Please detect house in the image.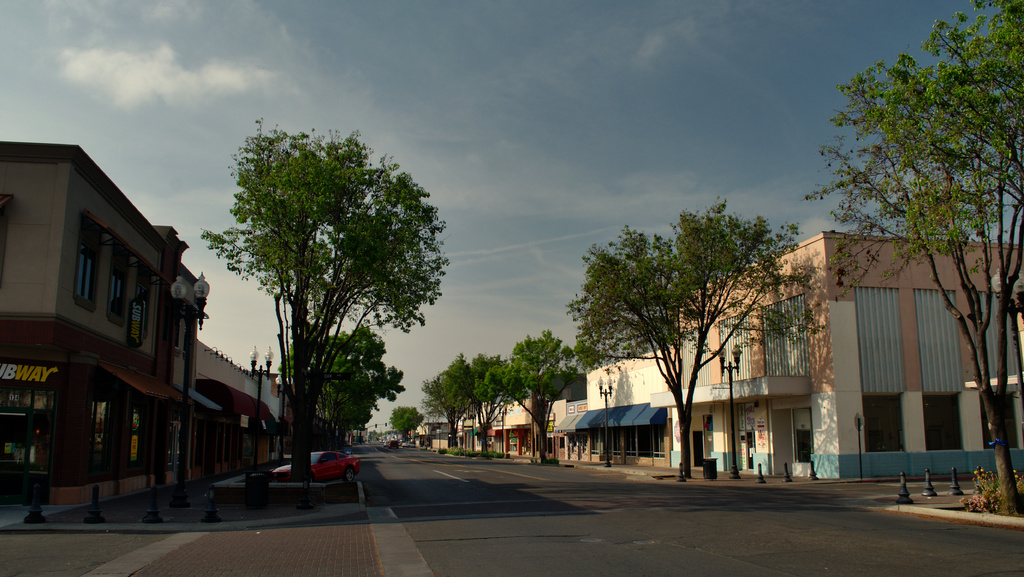
(676,232,1023,485).
